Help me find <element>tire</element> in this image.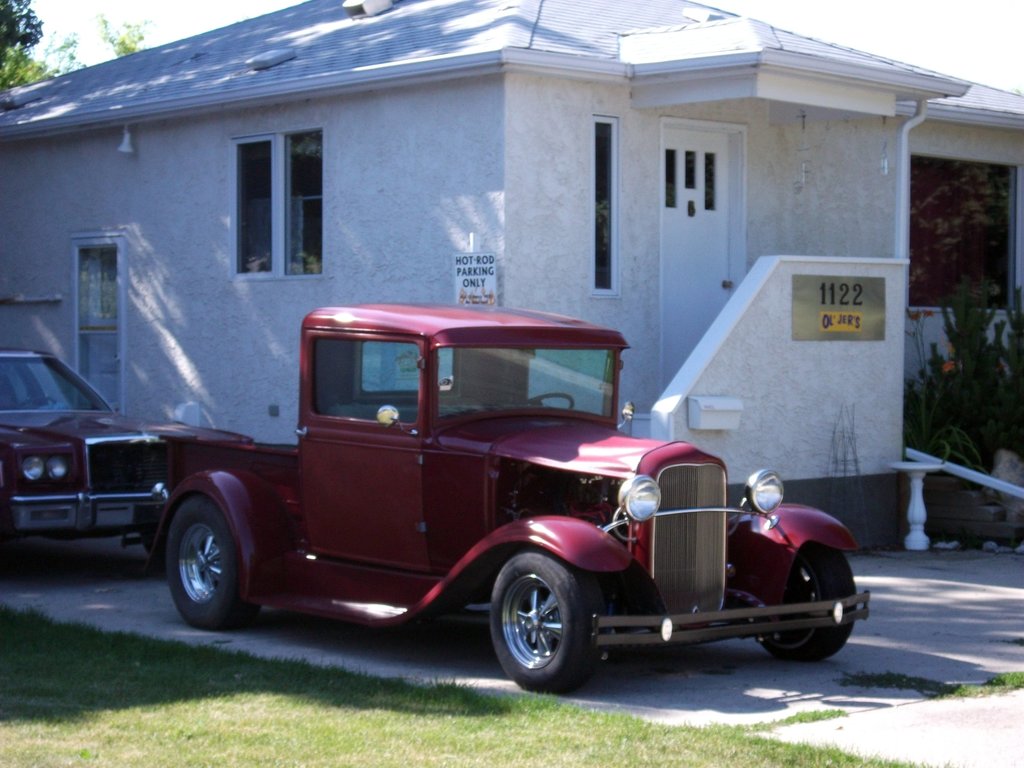
Found it: 756,542,856,660.
